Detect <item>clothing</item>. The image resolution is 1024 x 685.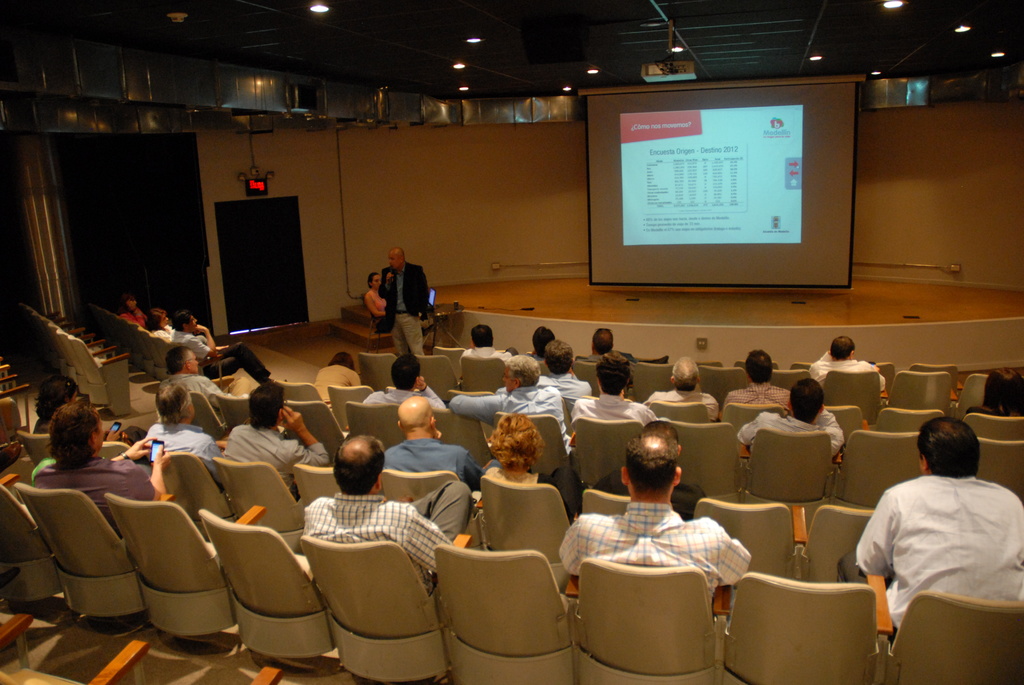
left=574, top=398, right=655, bottom=432.
